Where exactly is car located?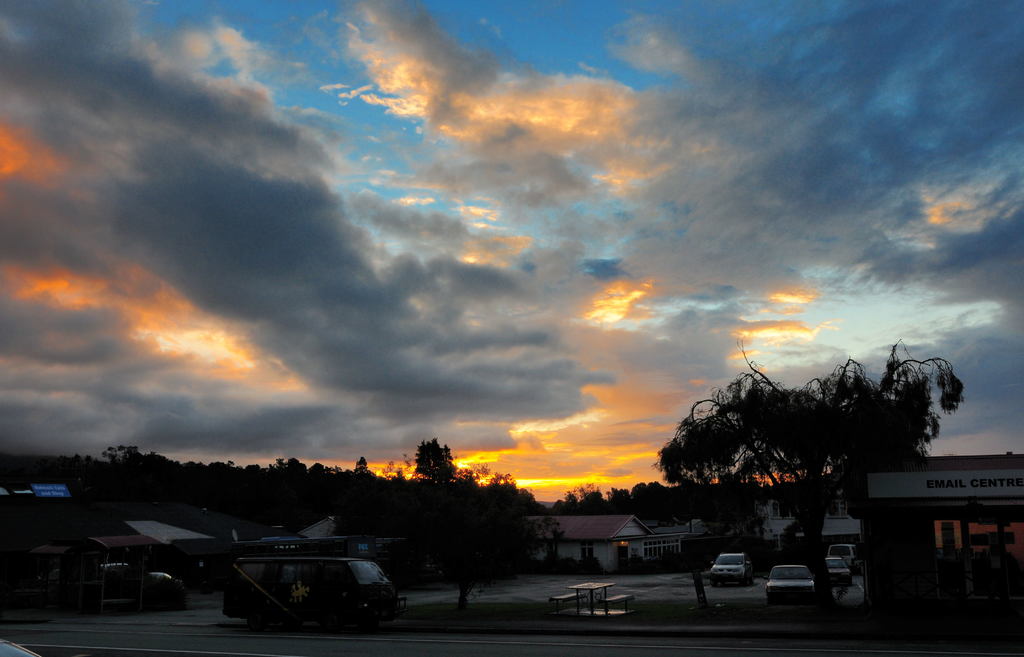
Its bounding box is <box>824,559,850,588</box>.
